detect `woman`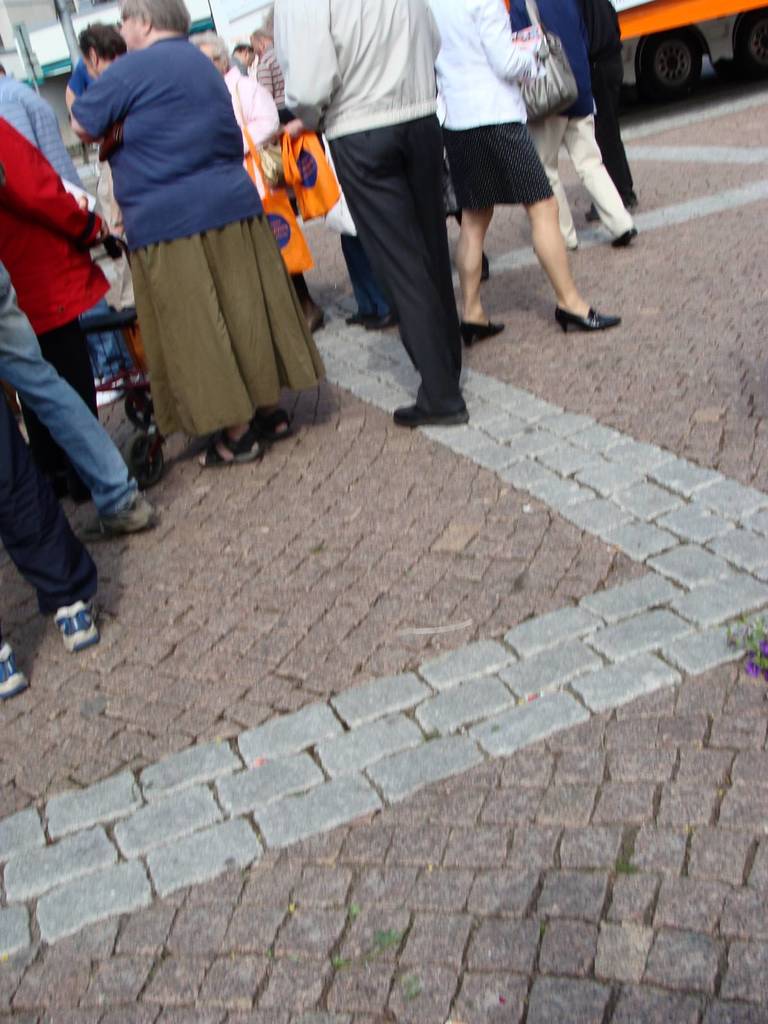
left=419, top=0, right=611, bottom=354
